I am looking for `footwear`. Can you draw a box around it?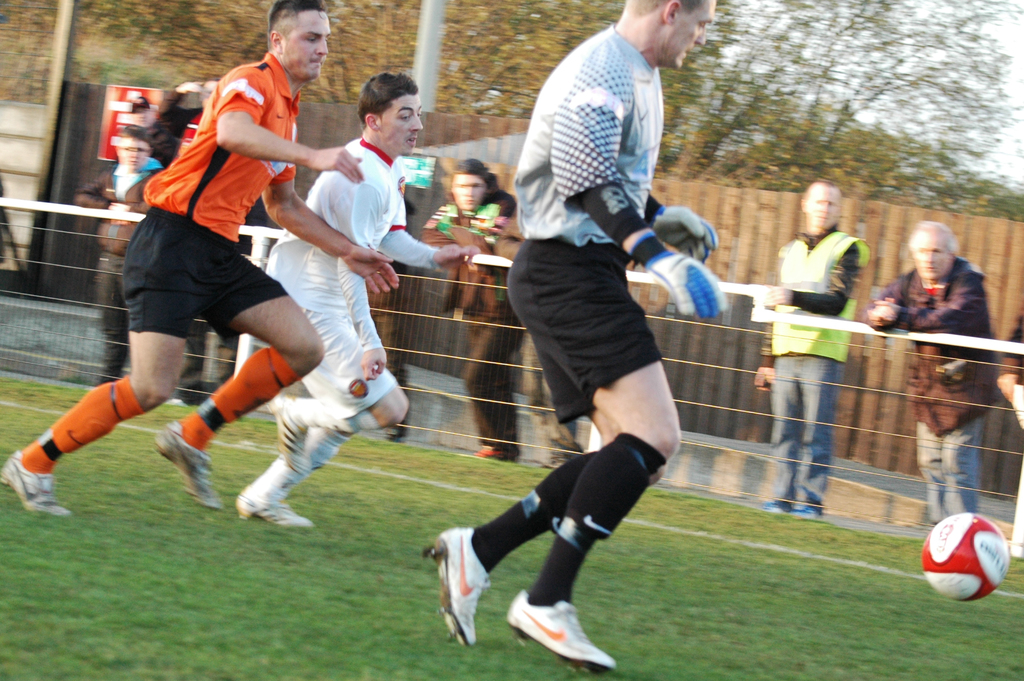
Sure, the bounding box is (759, 498, 787, 519).
